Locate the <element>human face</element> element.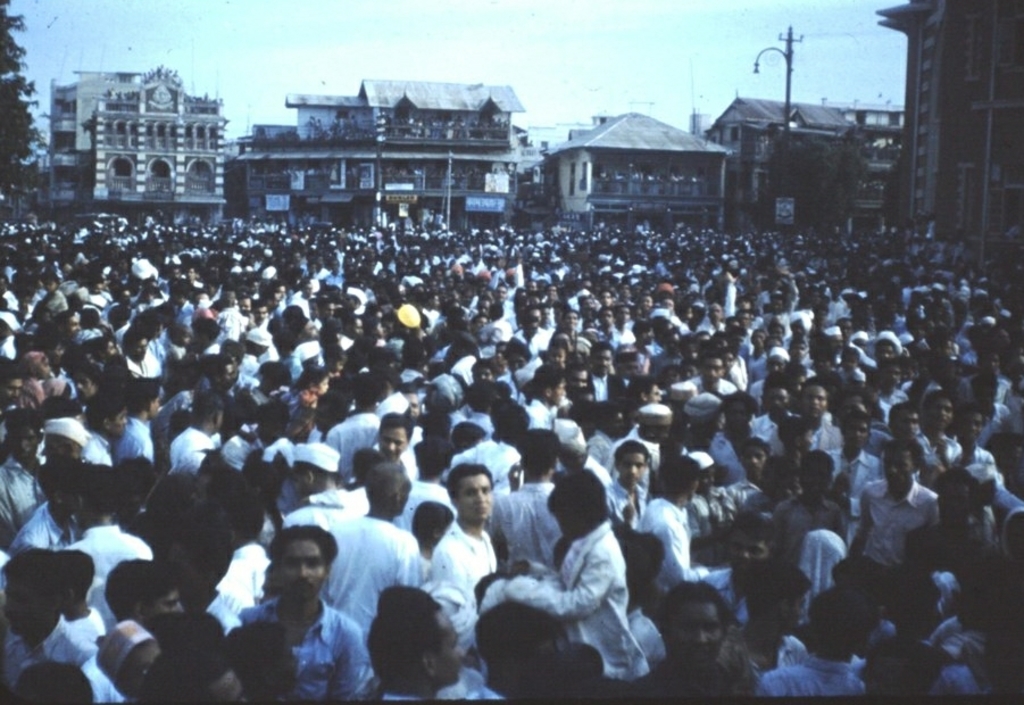
Element bbox: 564,309,582,329.
